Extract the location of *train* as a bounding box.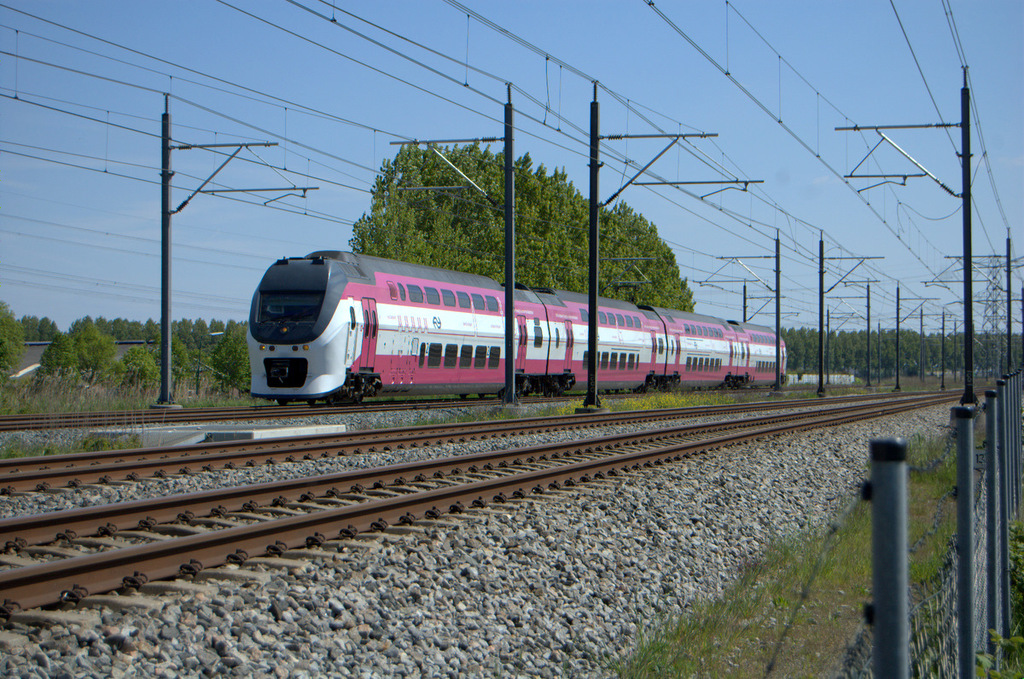
<bbox>245, 253, 793, 401</bbox>.
